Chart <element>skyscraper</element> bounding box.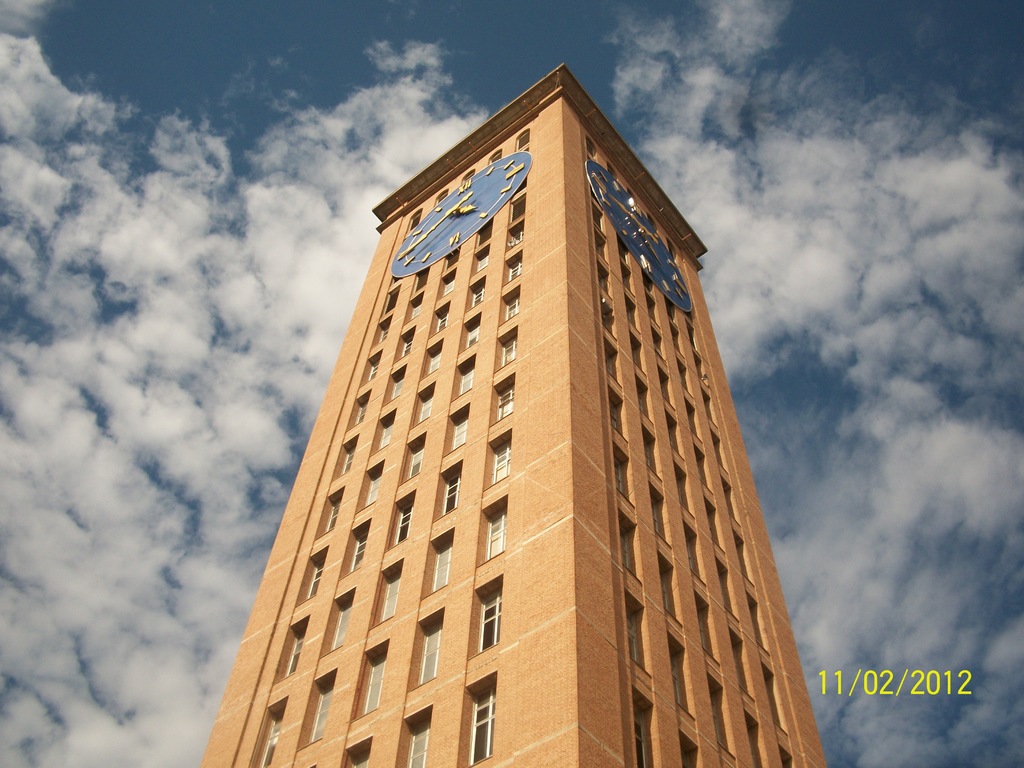
Charted: bbox(196, 60, 824, 767).
